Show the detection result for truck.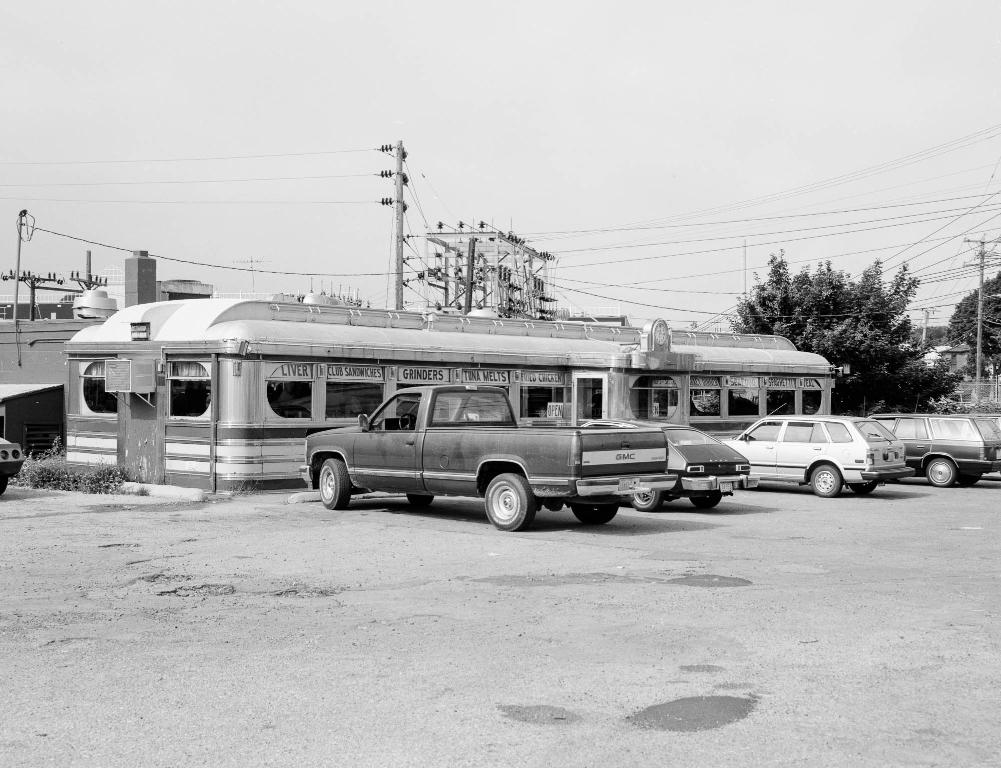
274/383/768/533.
